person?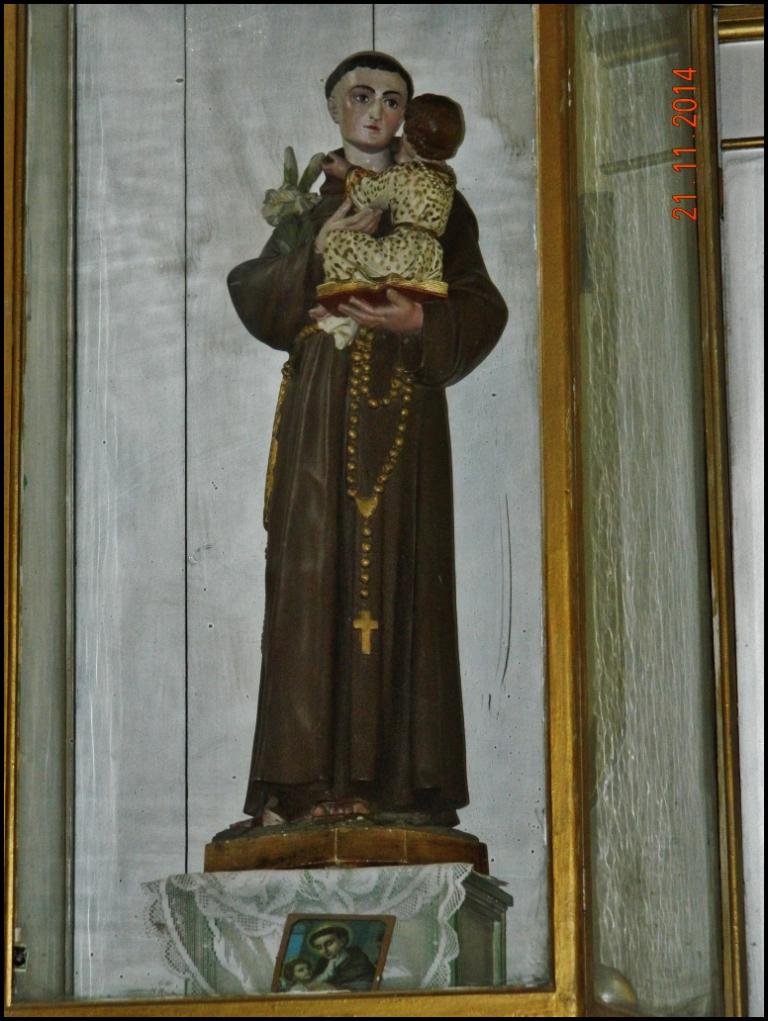
{"x1": 241, "y1": 56, "x2": 514, "y2": 892}
